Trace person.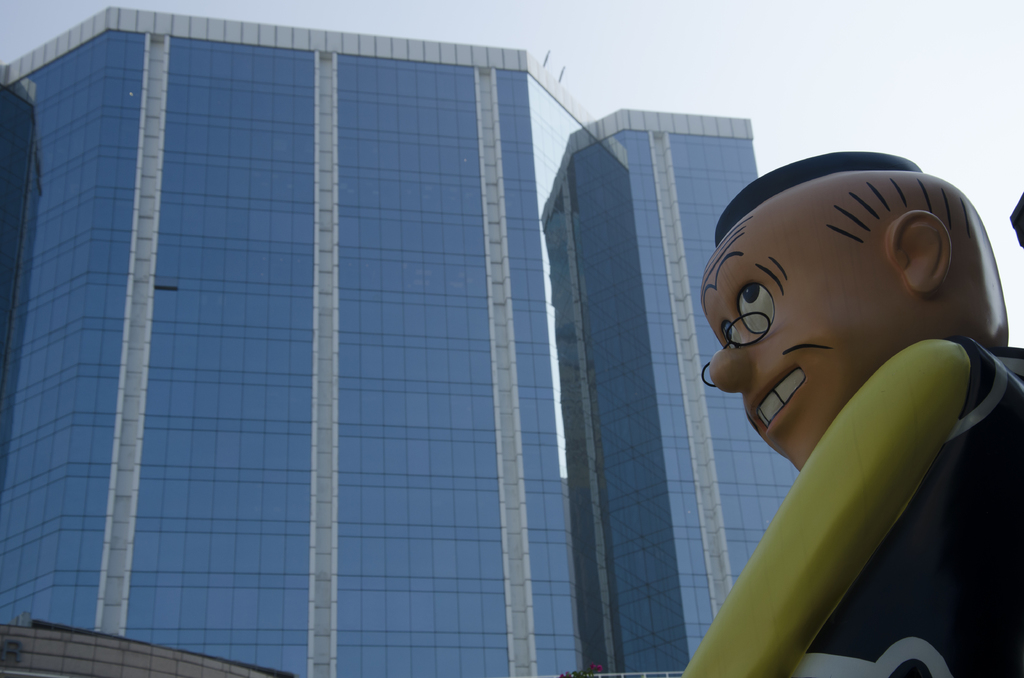
Traced to [left=647, top=147, right=1021, bottom=665].
